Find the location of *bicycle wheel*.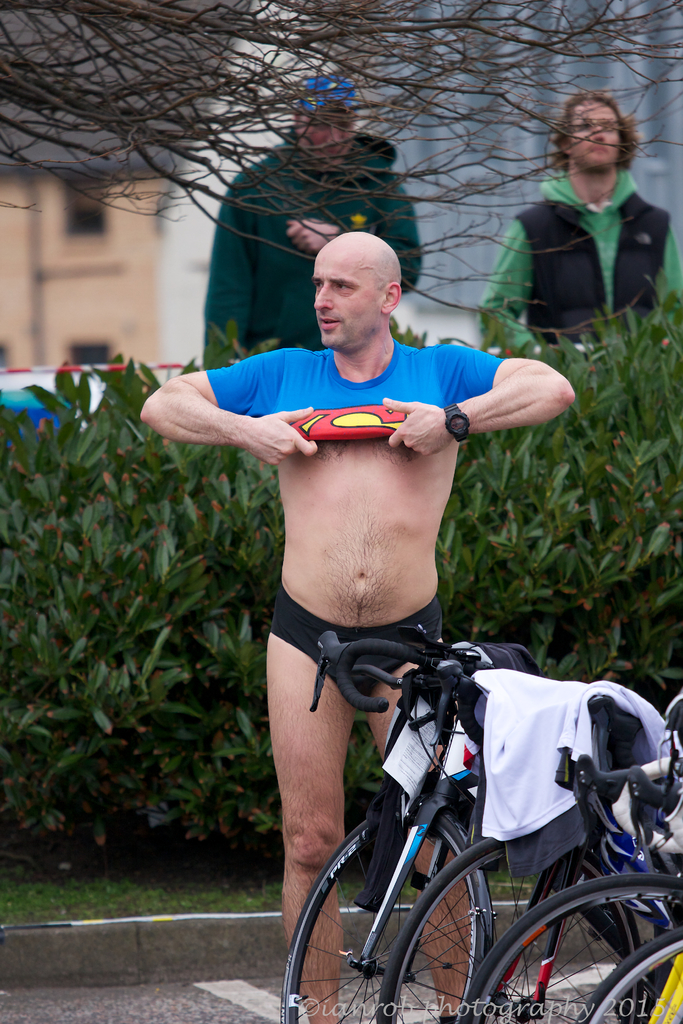
Location: box(468, 868, 682, 1021).
